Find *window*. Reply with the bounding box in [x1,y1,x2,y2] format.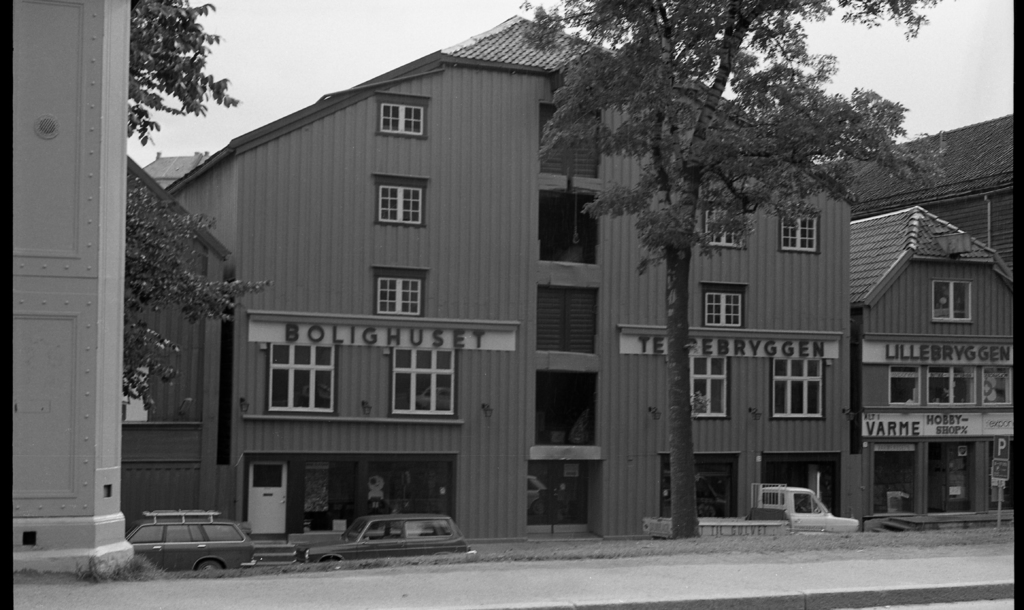
[676,346,732,424].
